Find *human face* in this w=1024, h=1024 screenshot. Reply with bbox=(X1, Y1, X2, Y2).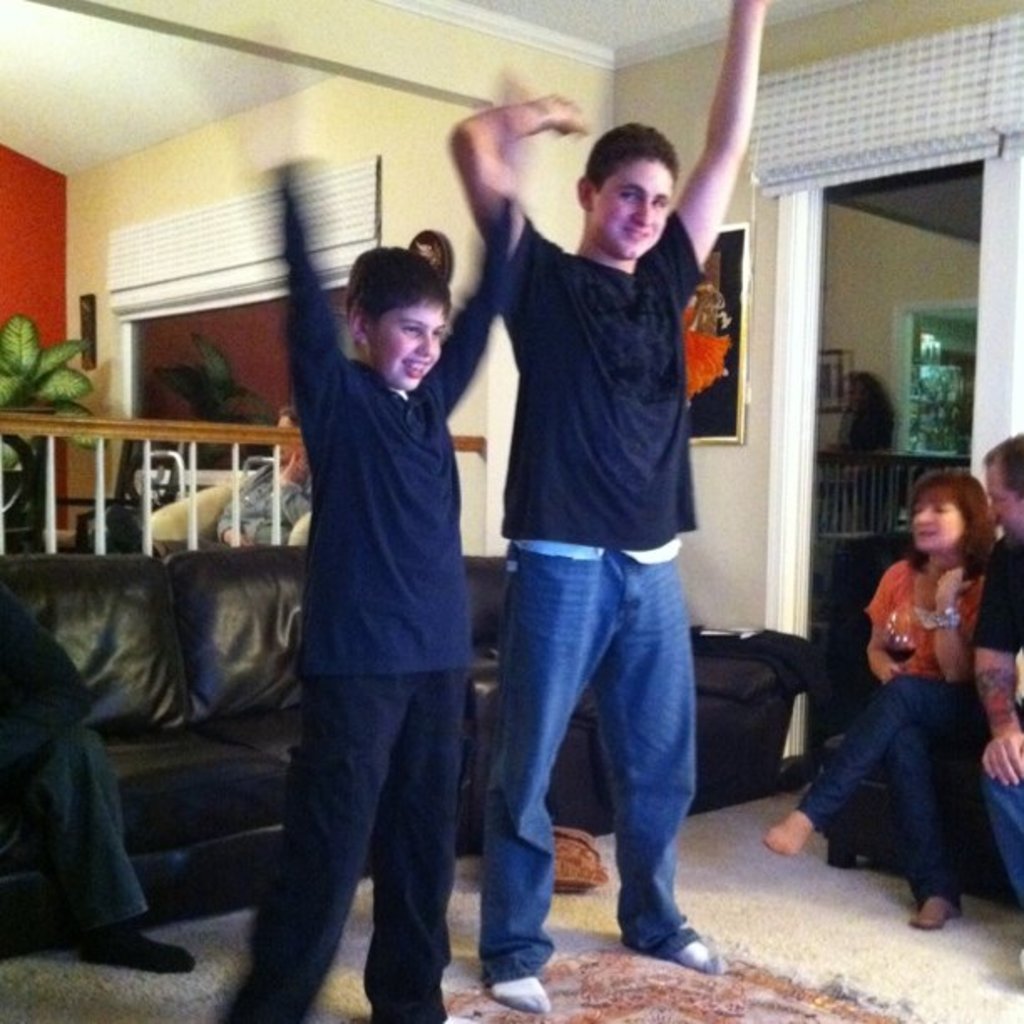
bbox=(363, 293, 472, 408).
